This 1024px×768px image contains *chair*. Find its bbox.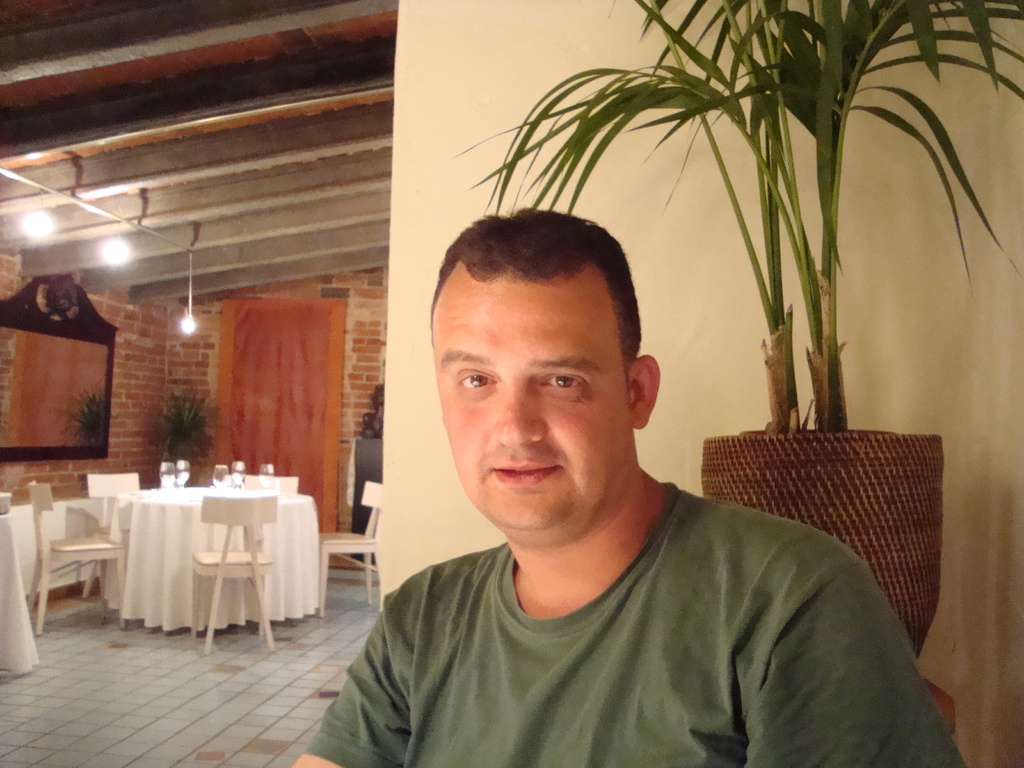
bbox(190, 491, 277, 647).
